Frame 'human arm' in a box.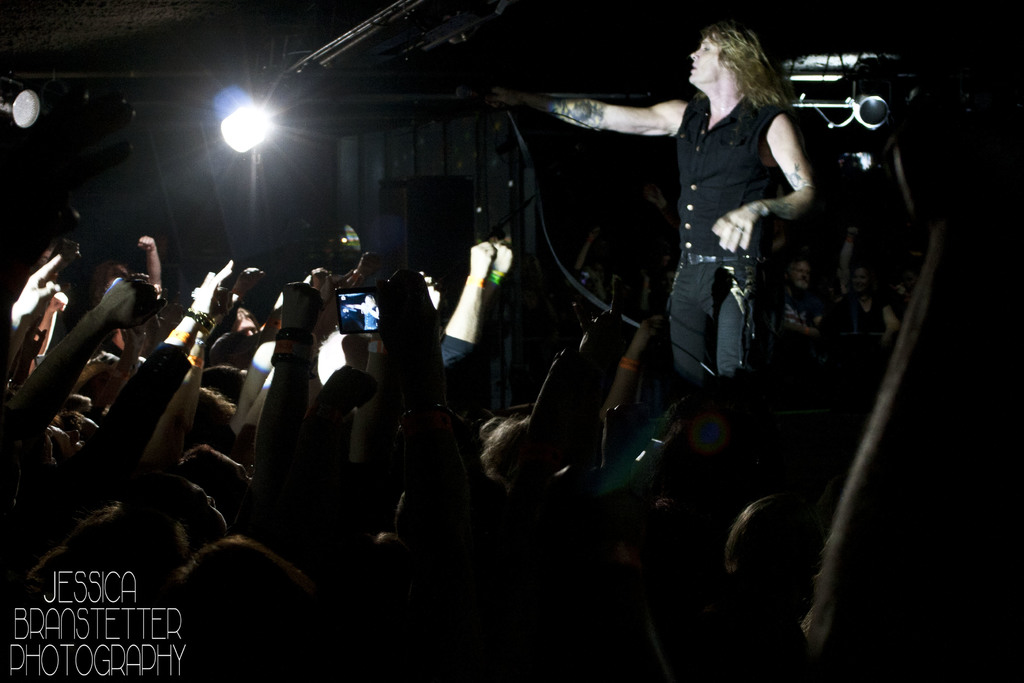
{"x1": 711, "y1": 113, "x2": 816, "y2": 254}.
